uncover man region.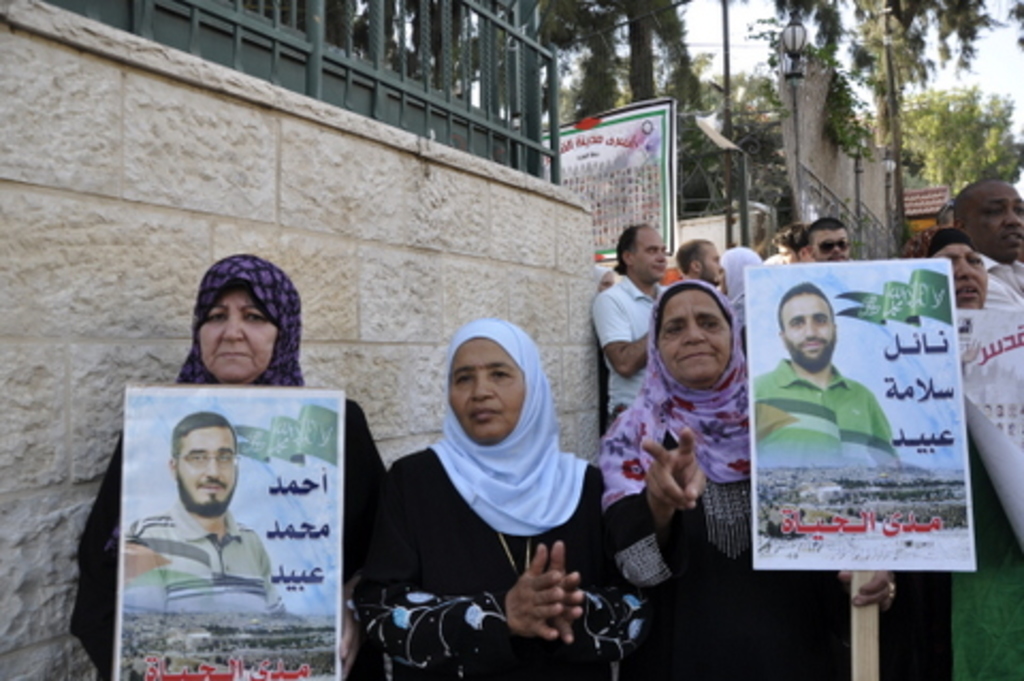
Uncovered: 943/175/1022/312.
